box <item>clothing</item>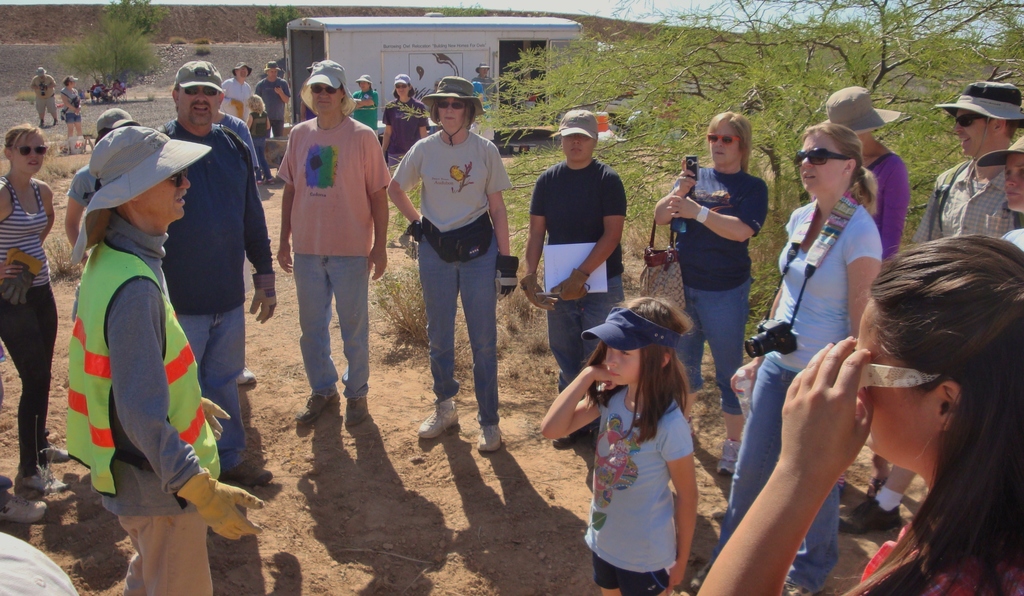
845 154 916 264
